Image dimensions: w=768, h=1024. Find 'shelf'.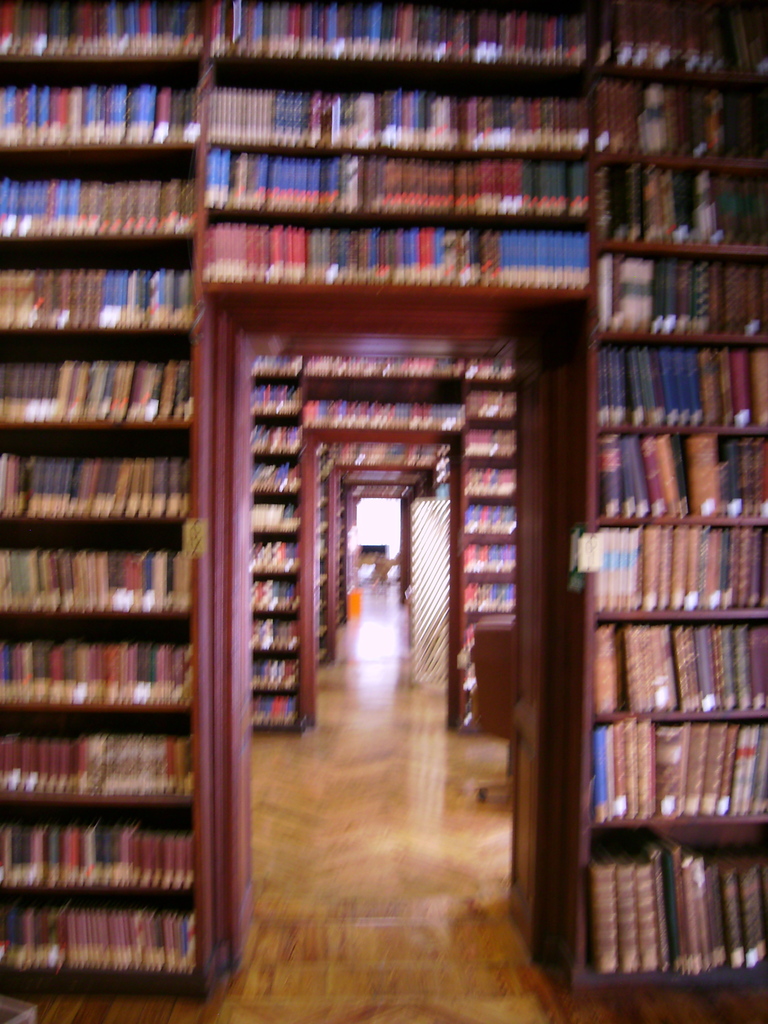
<bbox>603, 526, 767, 612</bbox>.
